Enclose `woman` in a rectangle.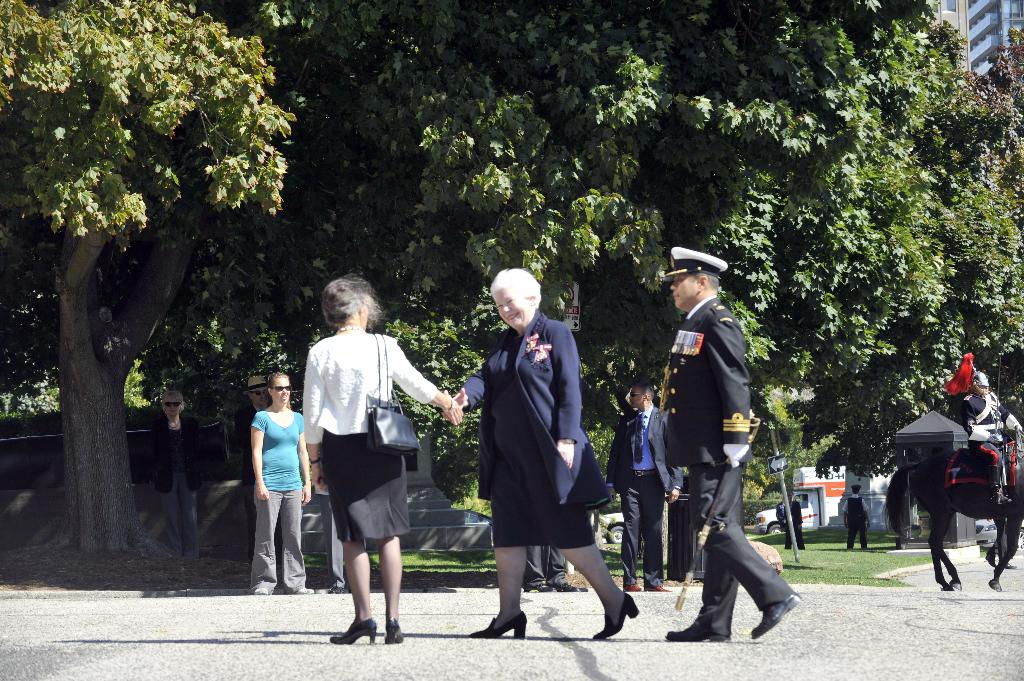
{"x1": 450, "y1": 264, "x2": 639, "y2": 643}.
